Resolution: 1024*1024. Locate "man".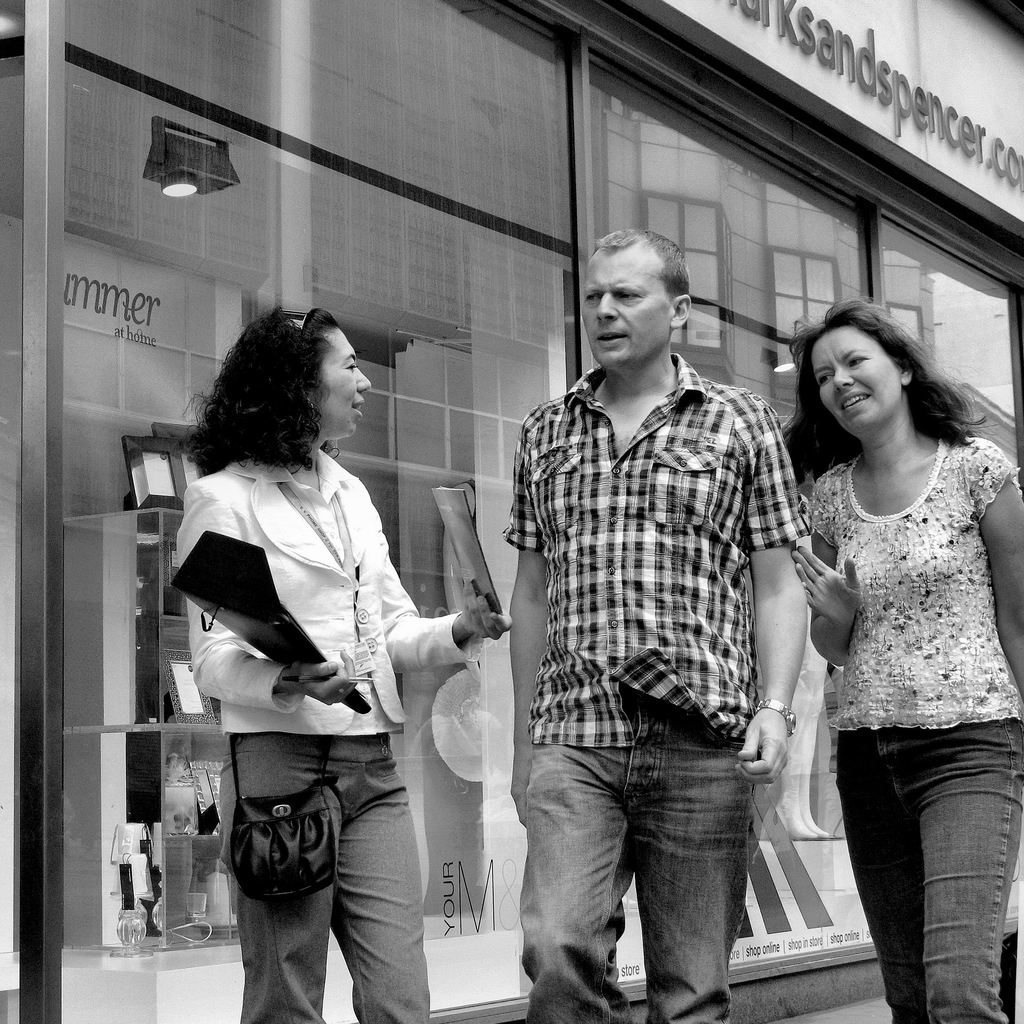
box=[479, 204, 843, 1023].
